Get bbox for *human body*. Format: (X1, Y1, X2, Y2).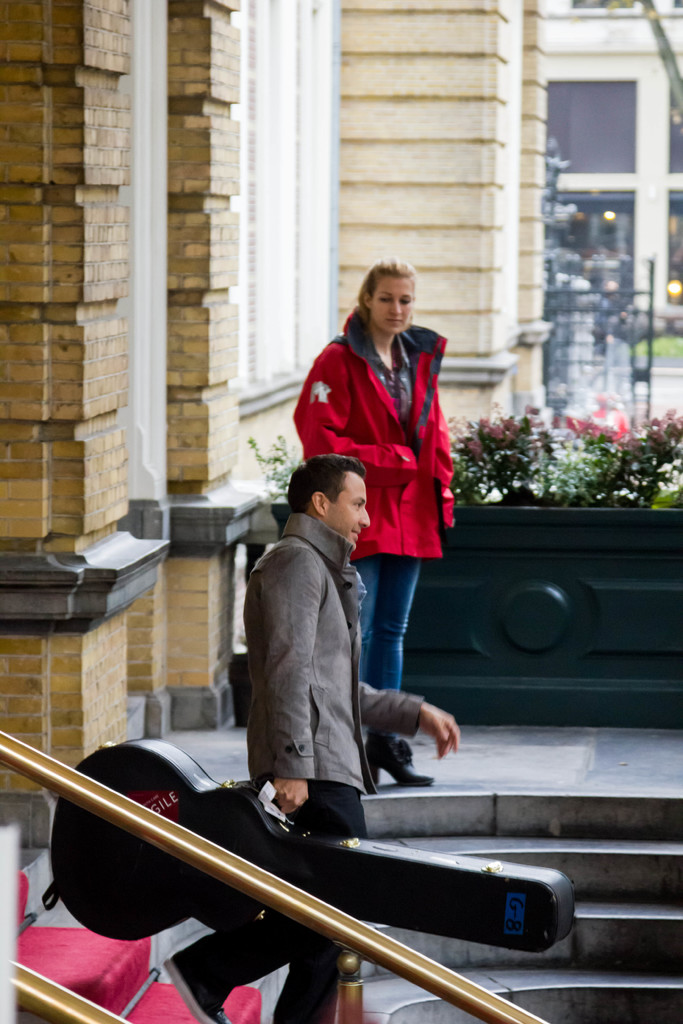
(287, 269, 464, 784).
